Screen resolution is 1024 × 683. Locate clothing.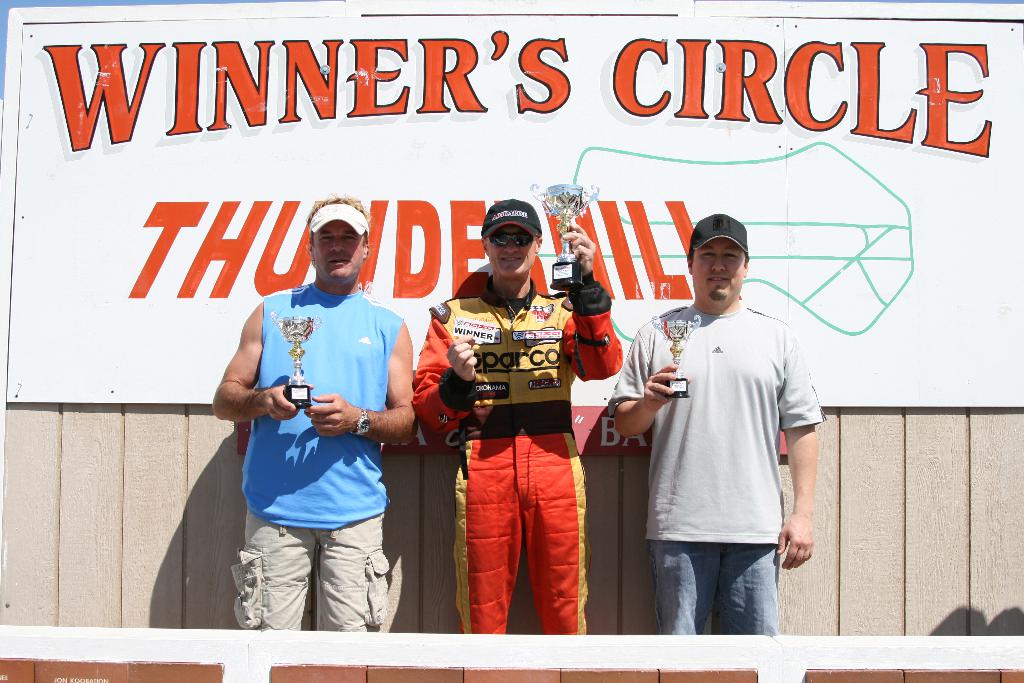
crop(607, 297, 824, 644).
